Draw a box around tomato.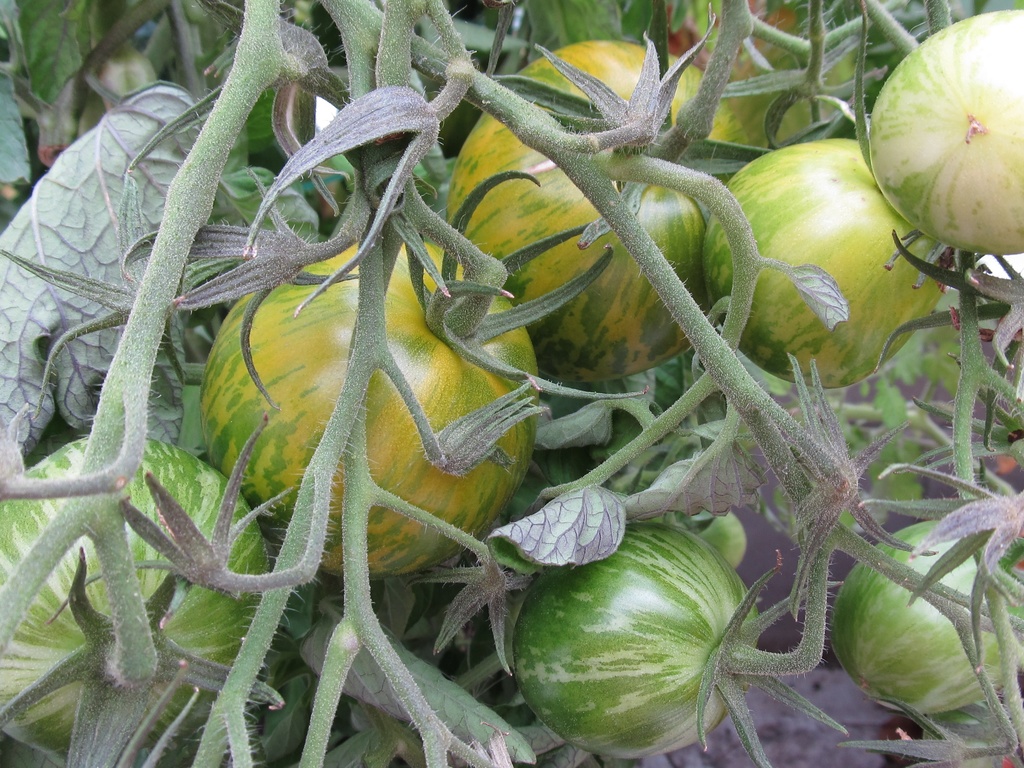
Rect(200, 241, 550, 582).
